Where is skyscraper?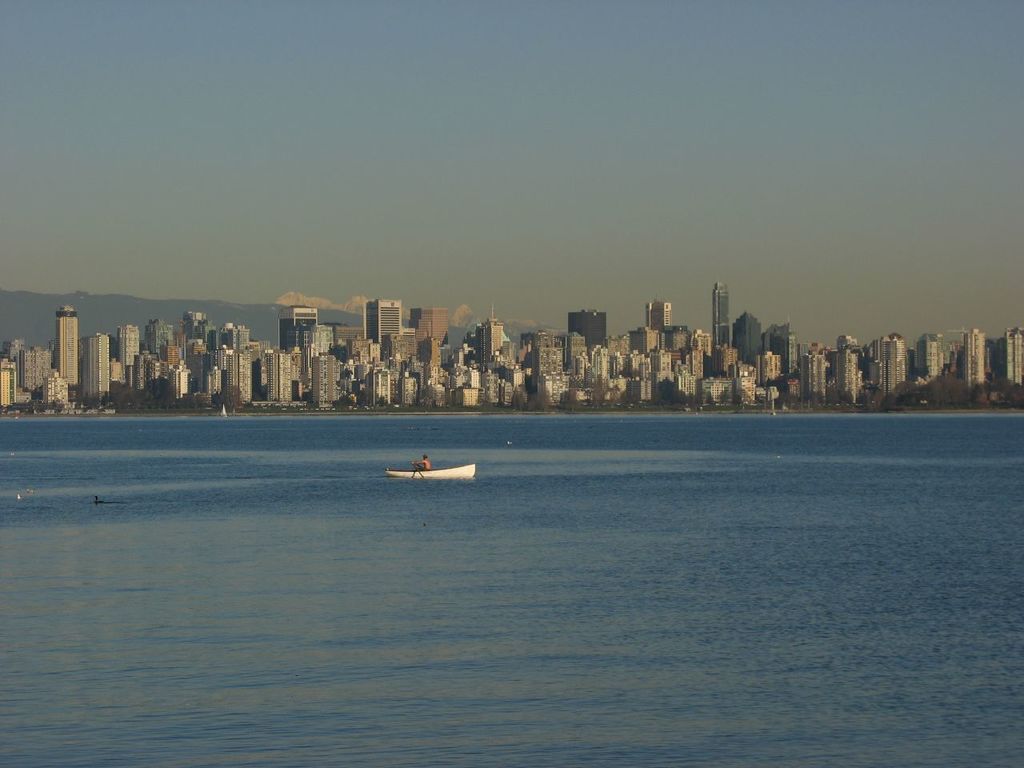
{"left": 175, "top": 307, "right": 222, "bottom": 351}.
